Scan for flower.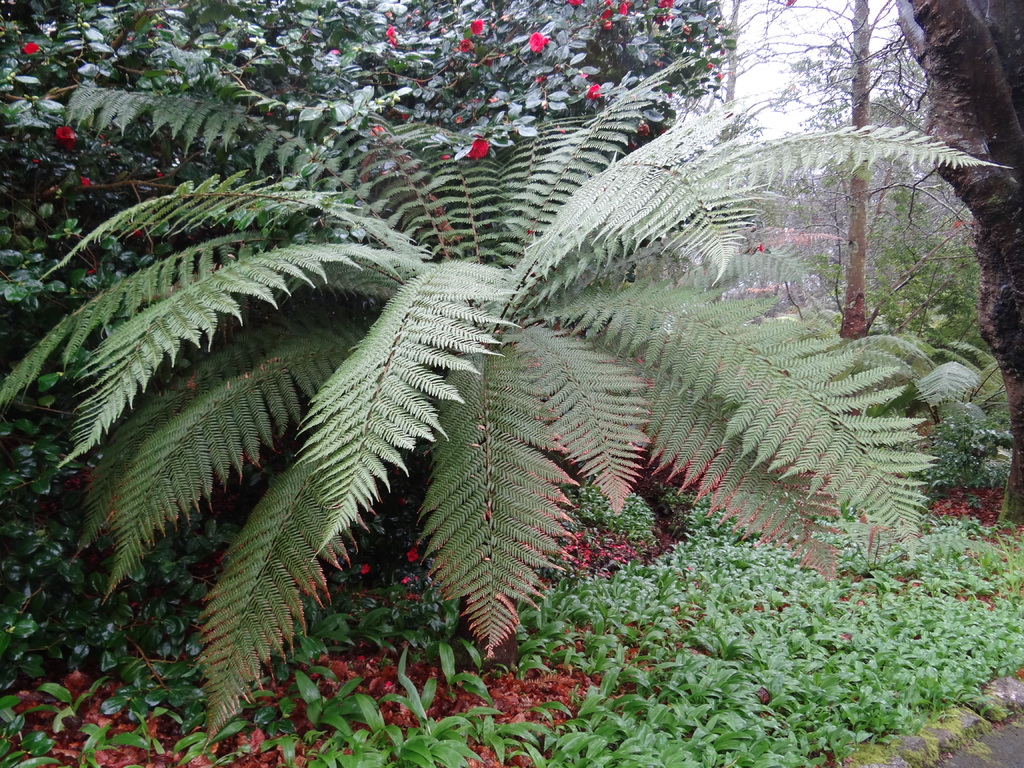
Scan result: box=[362, 563, 371, 574].
